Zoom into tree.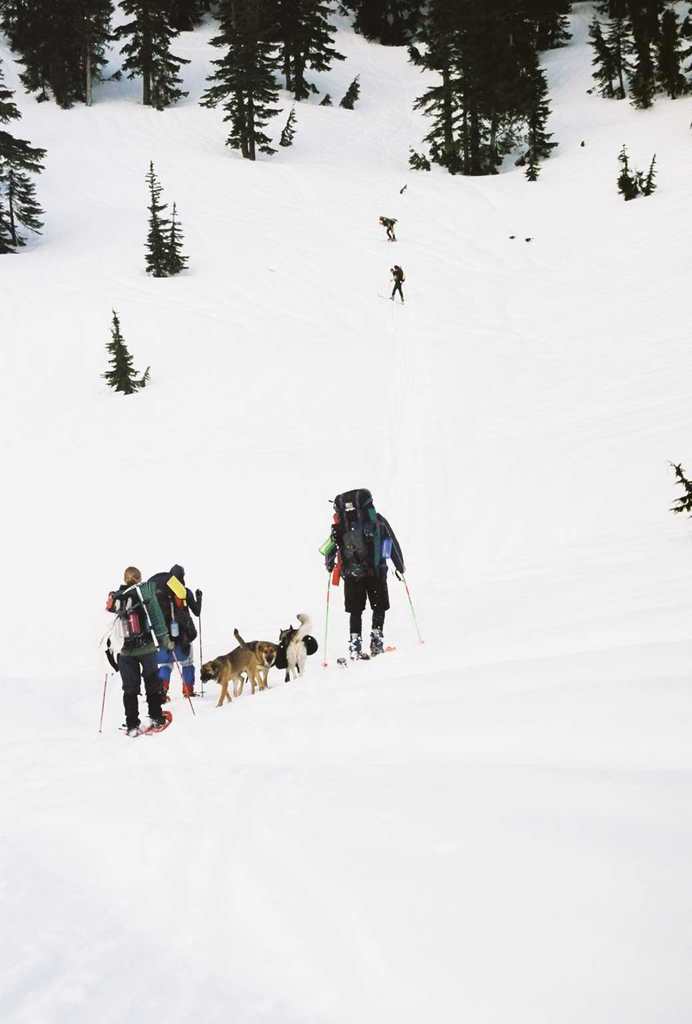
Zoom target: 139 155 187 275.
